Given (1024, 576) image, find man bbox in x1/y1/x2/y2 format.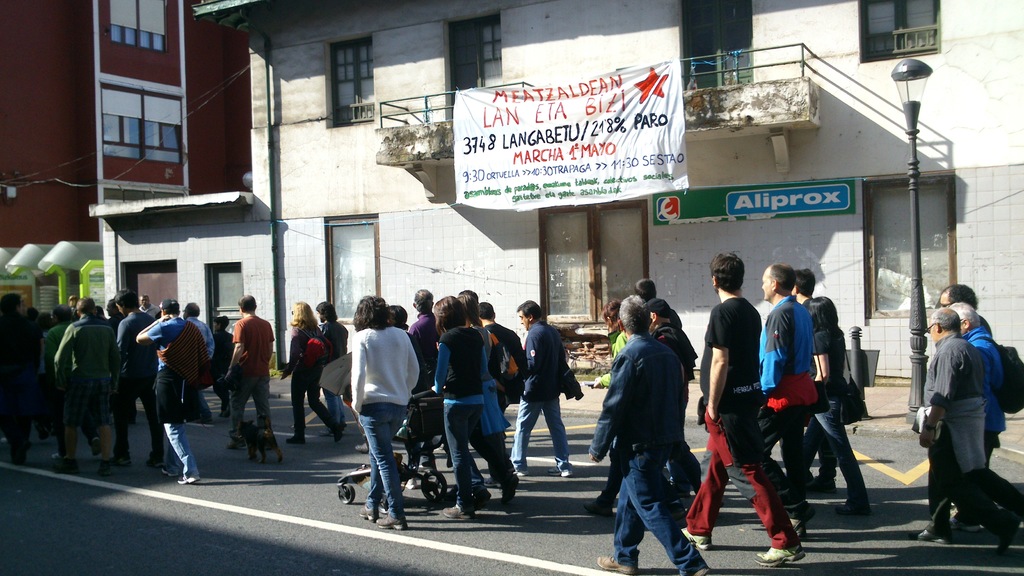
108/289/167/474.
